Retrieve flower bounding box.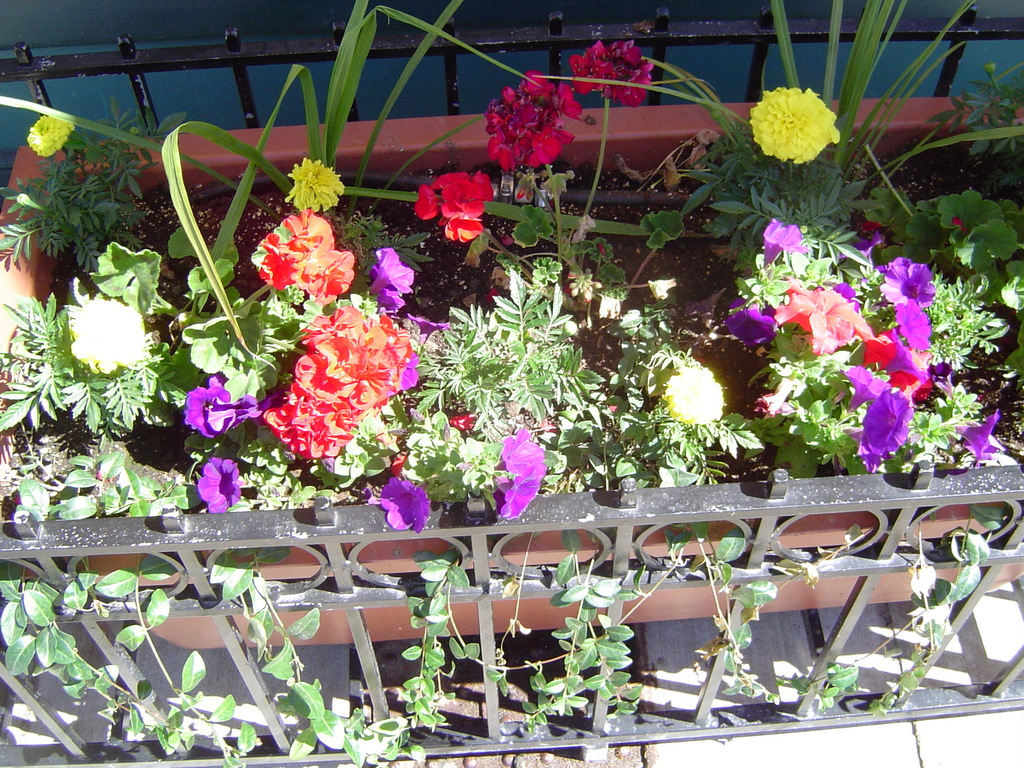
Bounding box: box(748, 87, 842, 161).
